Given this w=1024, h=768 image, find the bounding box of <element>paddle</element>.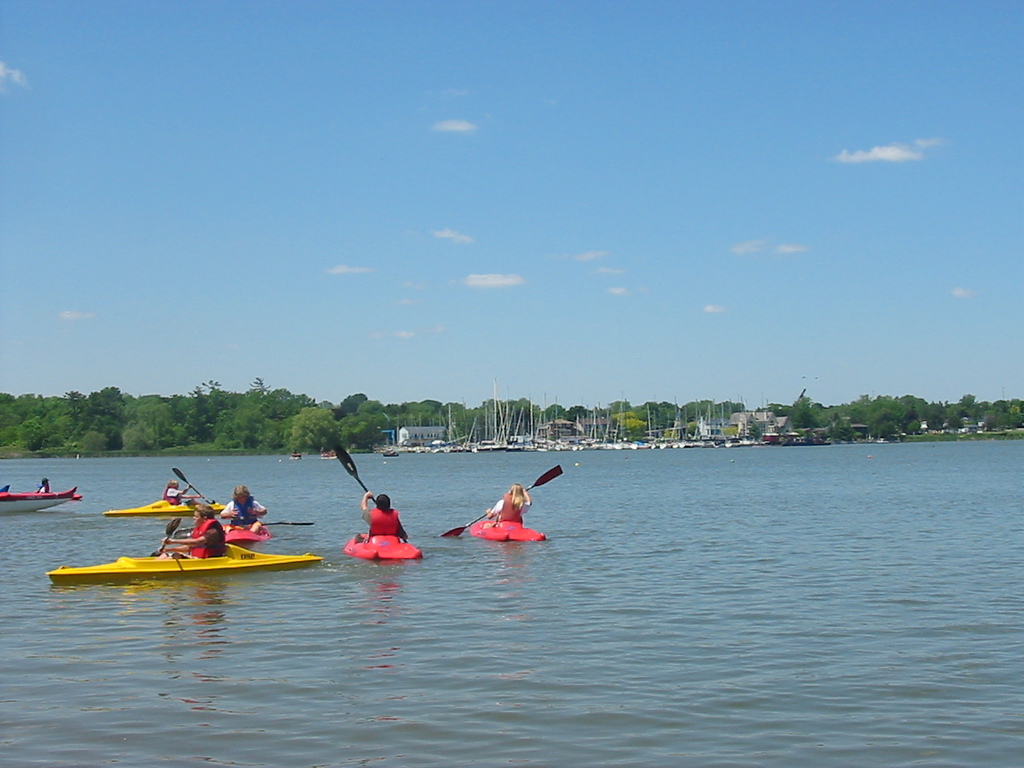
select_region(442, 462, 566, 537).
